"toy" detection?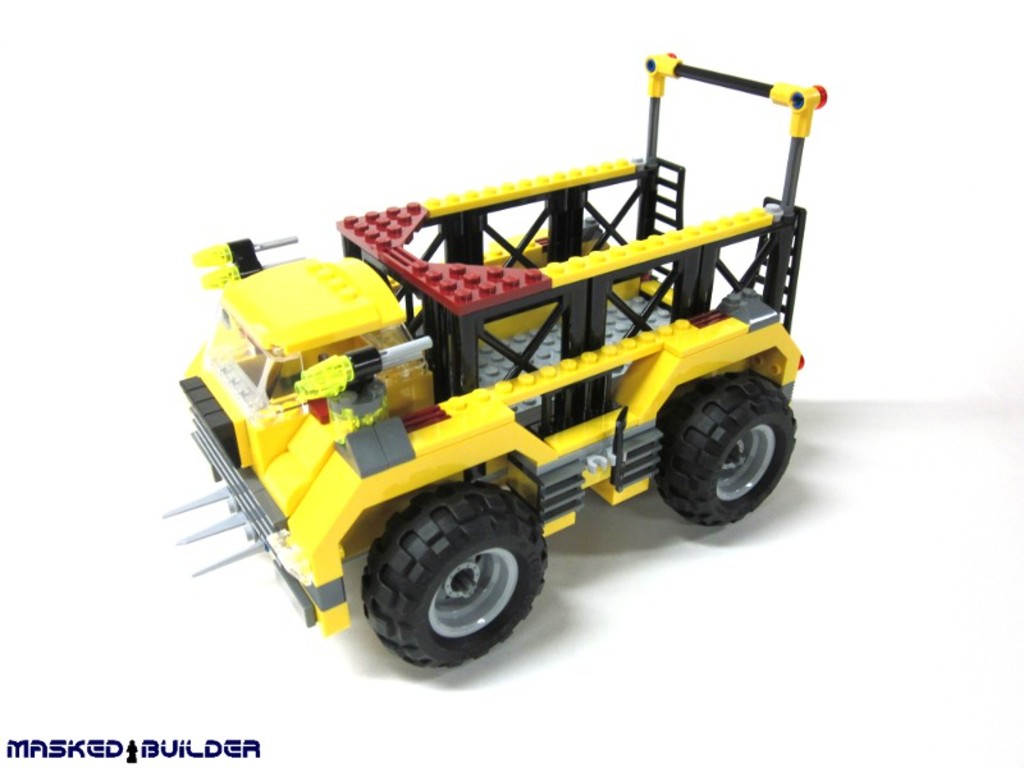
box=[173, 68, 865, 658]
